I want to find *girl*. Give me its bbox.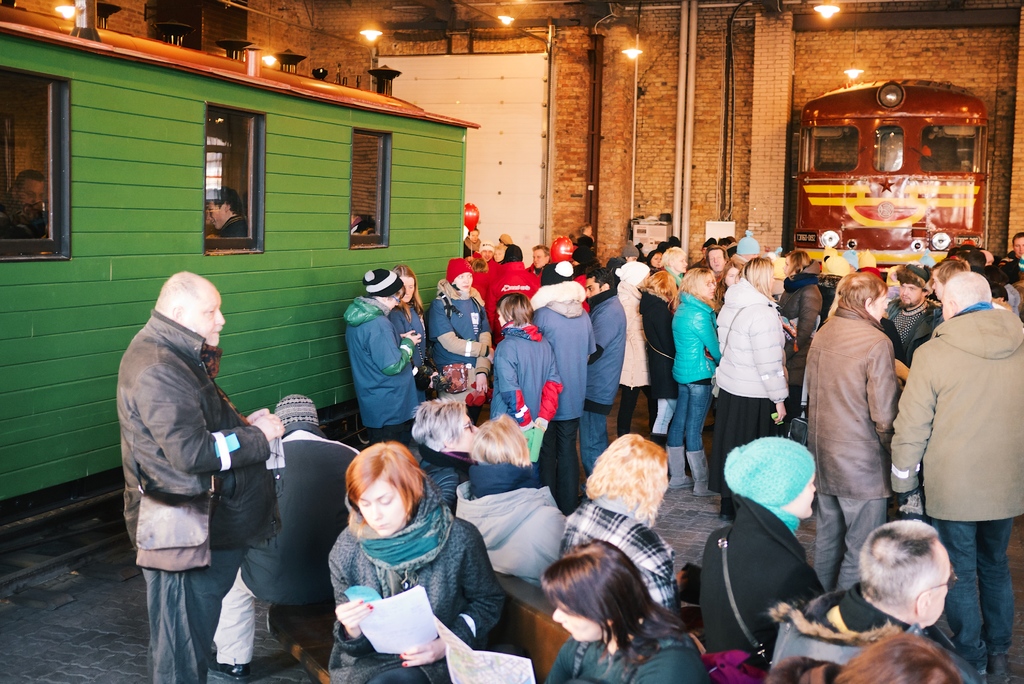
[x1=545, y1=535, x2=717, y2=683].
